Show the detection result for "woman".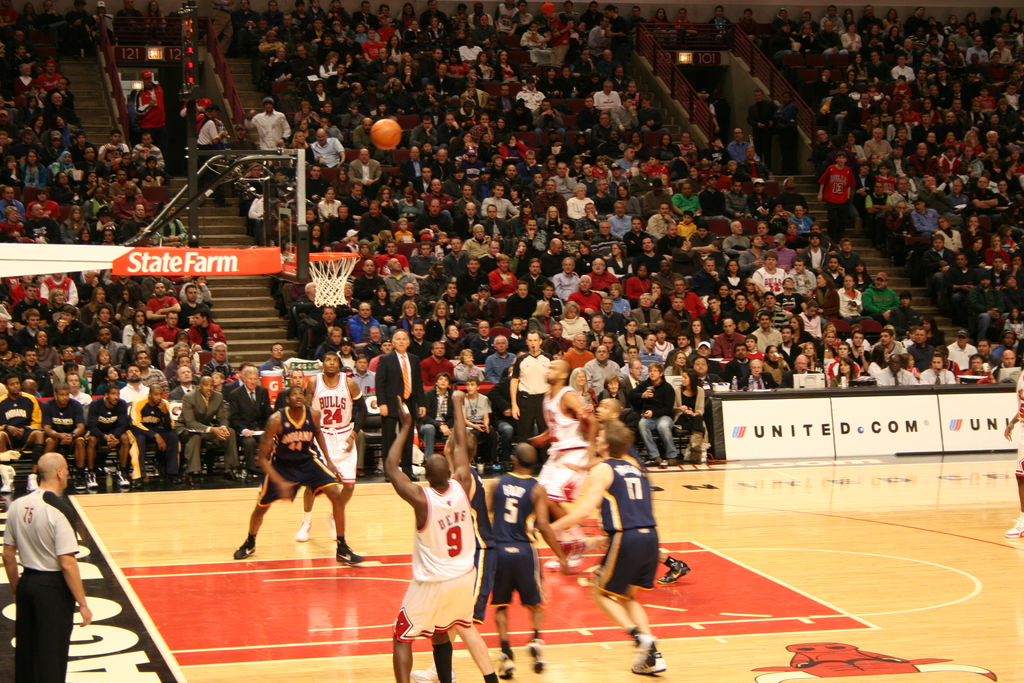
bbox=[395, 185, 428, 215].
